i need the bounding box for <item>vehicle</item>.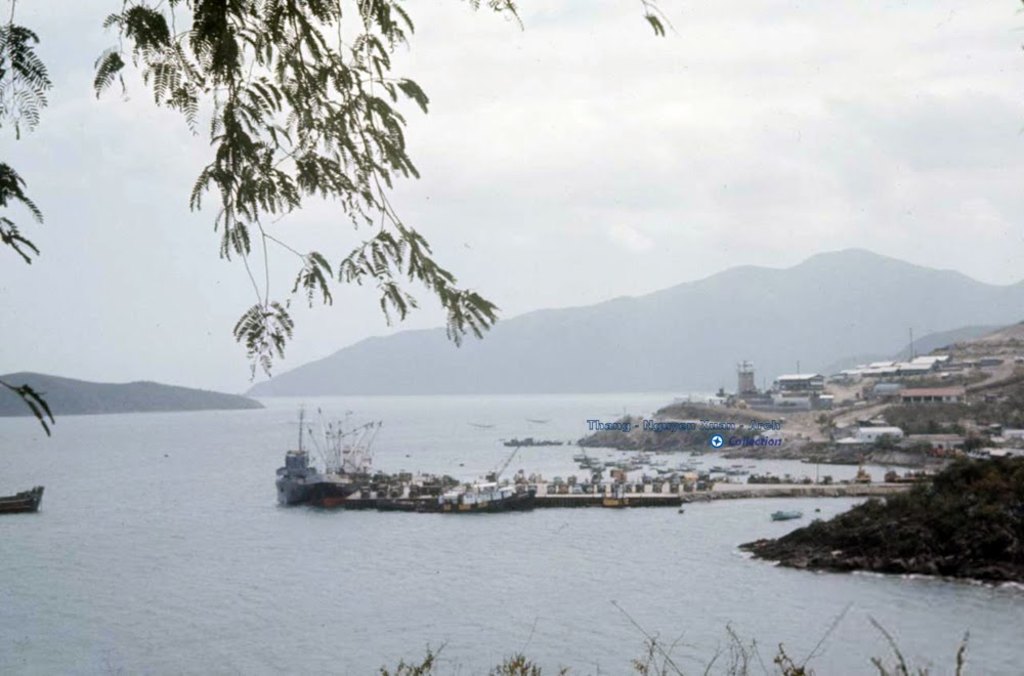
Here it is: bbox=[0, 484, 41, 516].
